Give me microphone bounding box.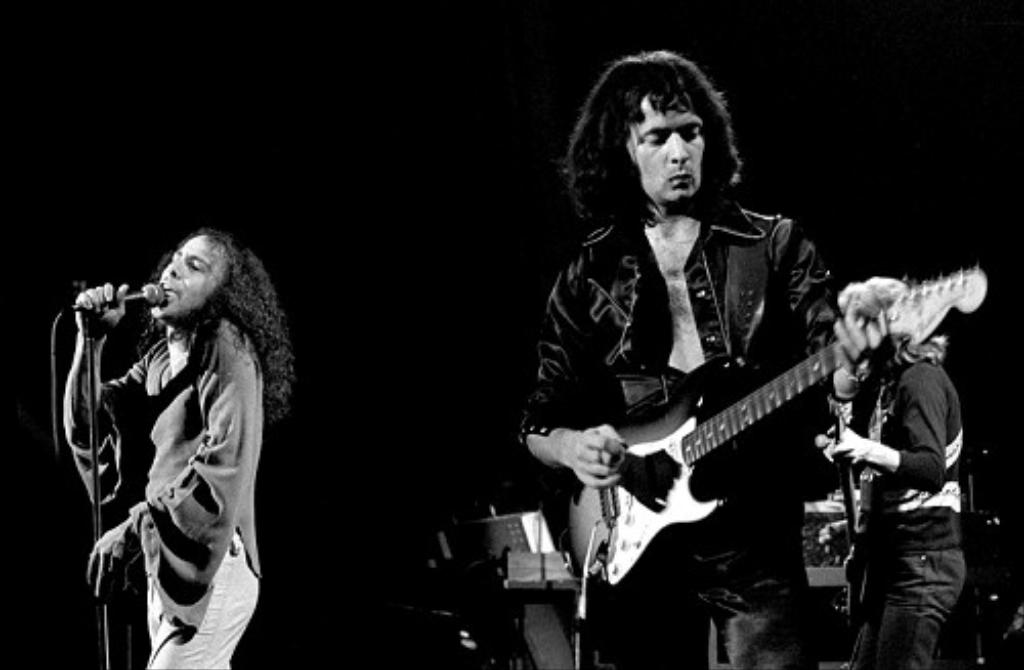
{"x1": 49, "y1": 291, "x2": 137, "y2": 363}.
